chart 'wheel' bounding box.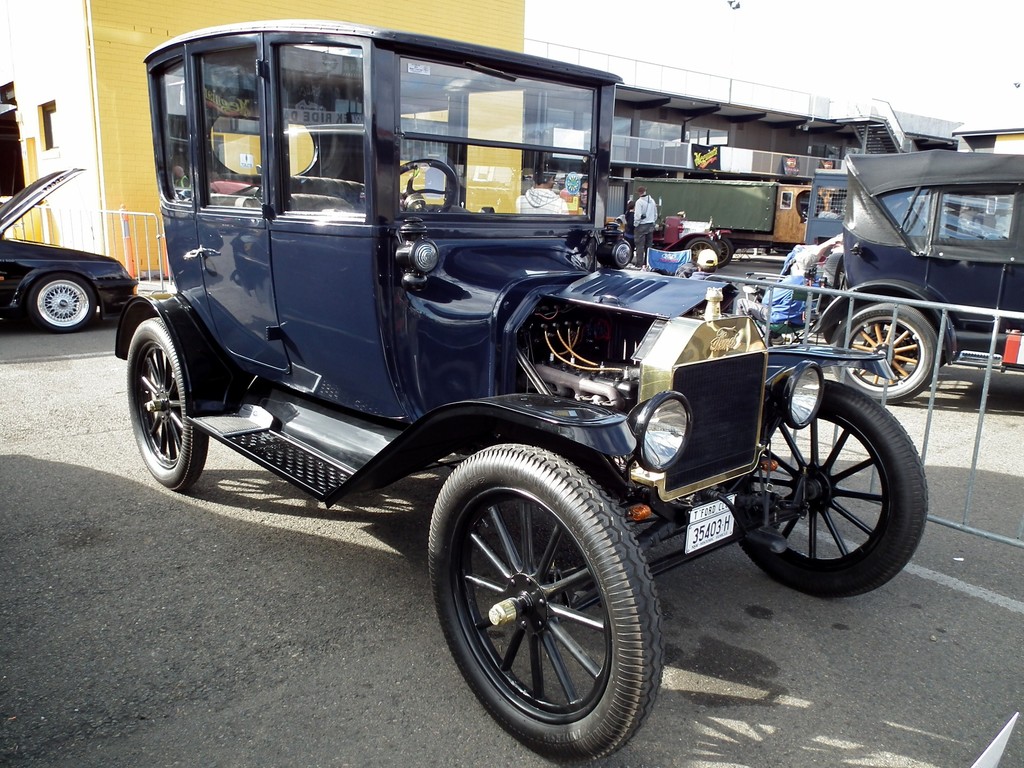
Charted: box(836, 304, 938, 401).
